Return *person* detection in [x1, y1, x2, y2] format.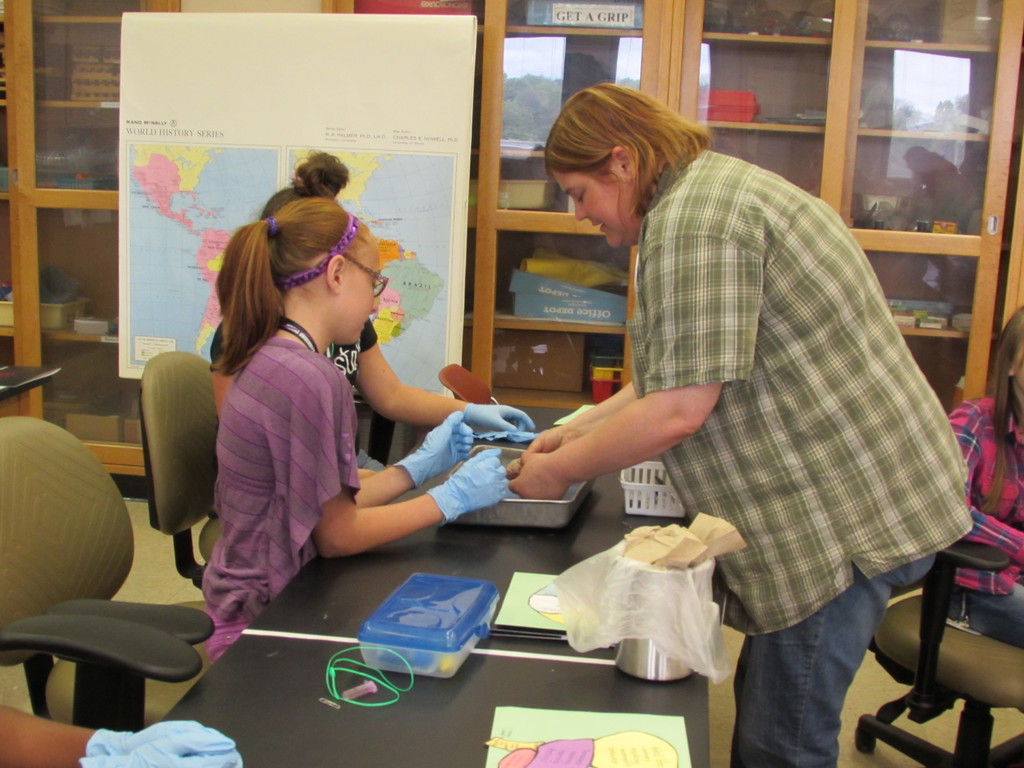
[948, 305, 1023, 653].
